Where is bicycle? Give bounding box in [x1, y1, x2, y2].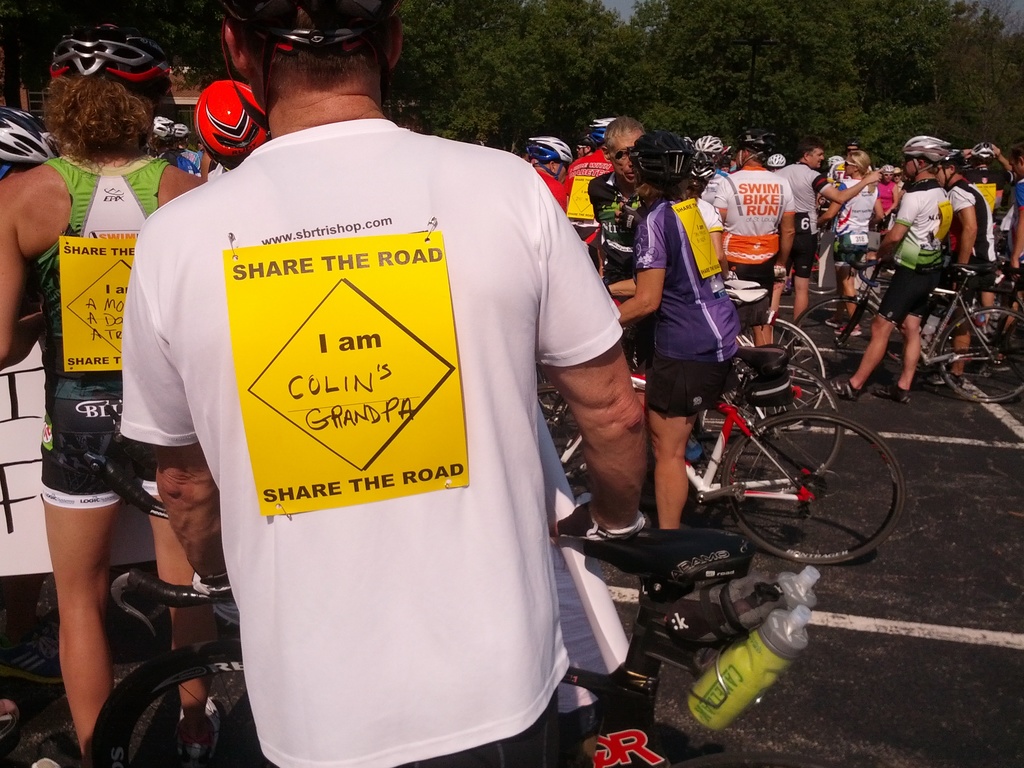
[84, 528, 829, 767].
